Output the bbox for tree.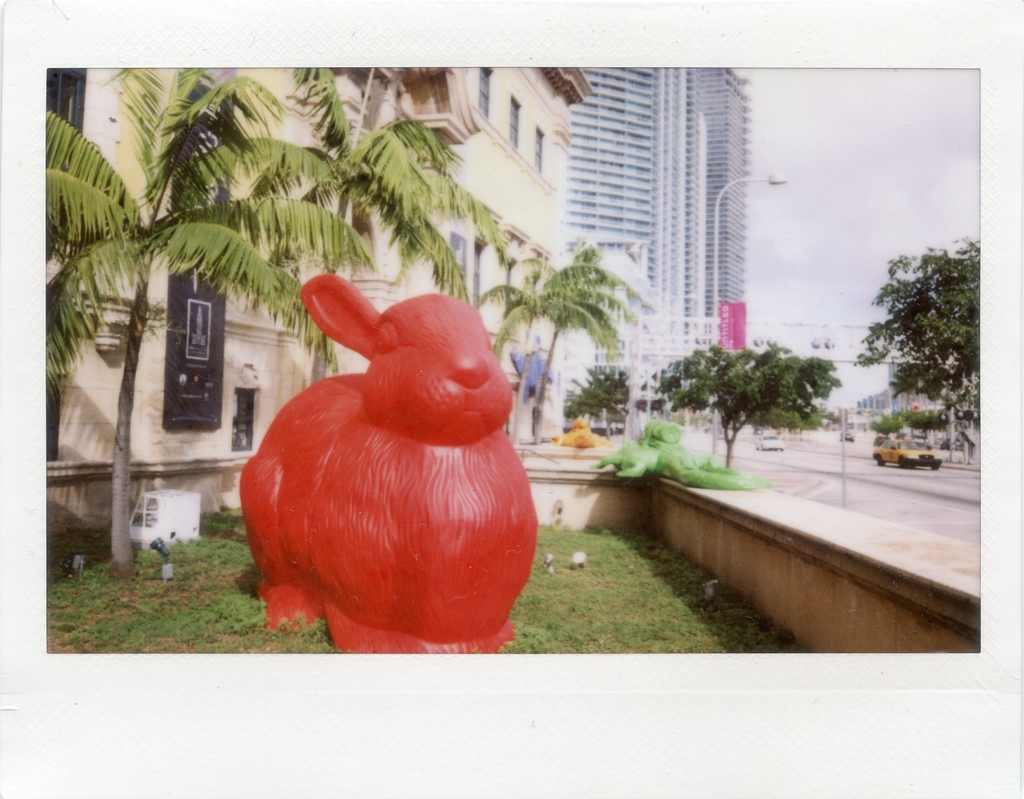
830, 220, 973, 466.
